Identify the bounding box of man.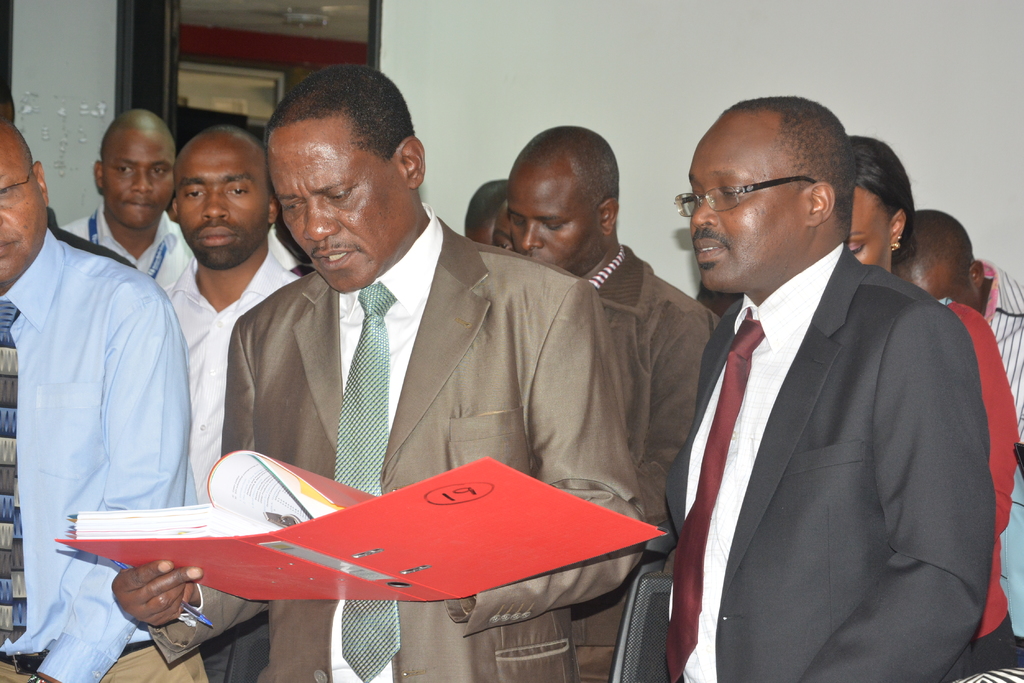
crop(56, 111, 193, 304).
